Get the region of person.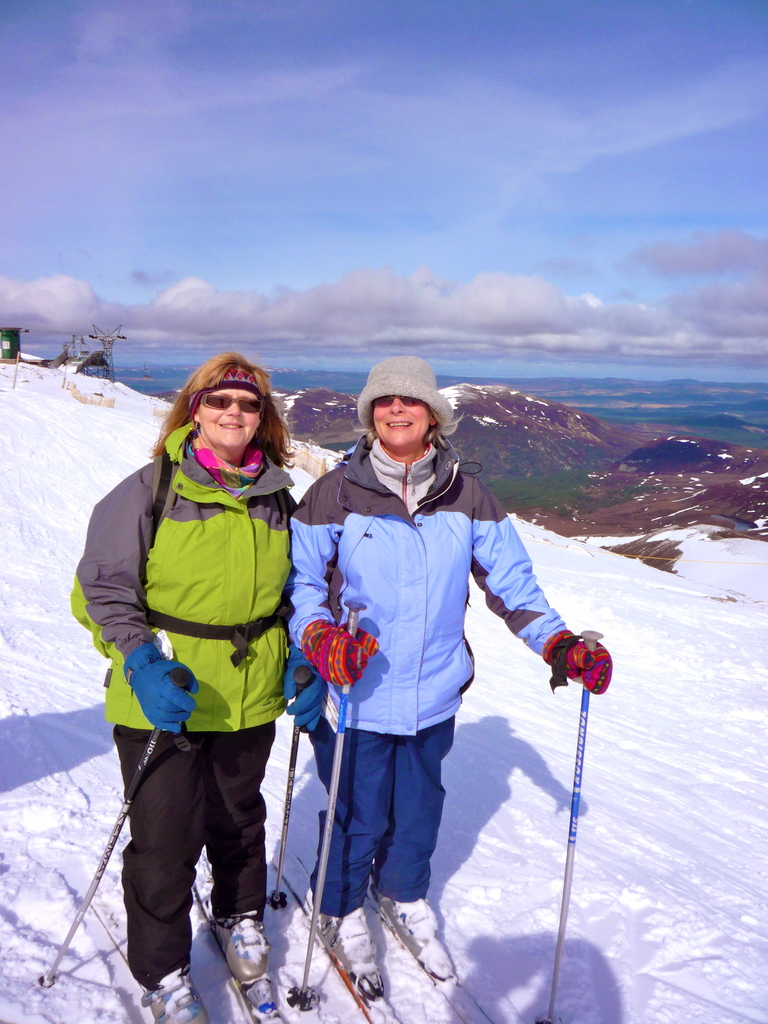
92:318:321:1007.
